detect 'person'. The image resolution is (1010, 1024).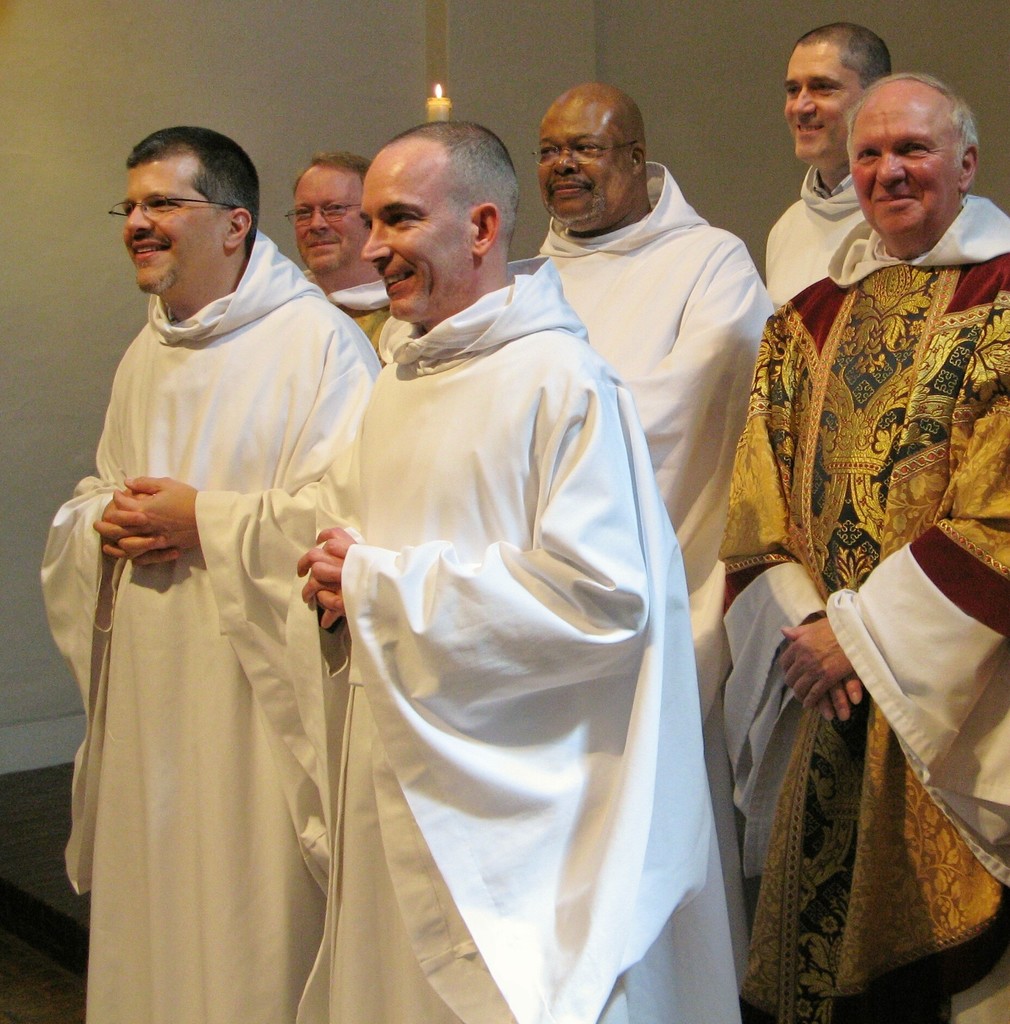
{"left": 38, "top": 17, "right": 1009, "bottom": 1023}.
